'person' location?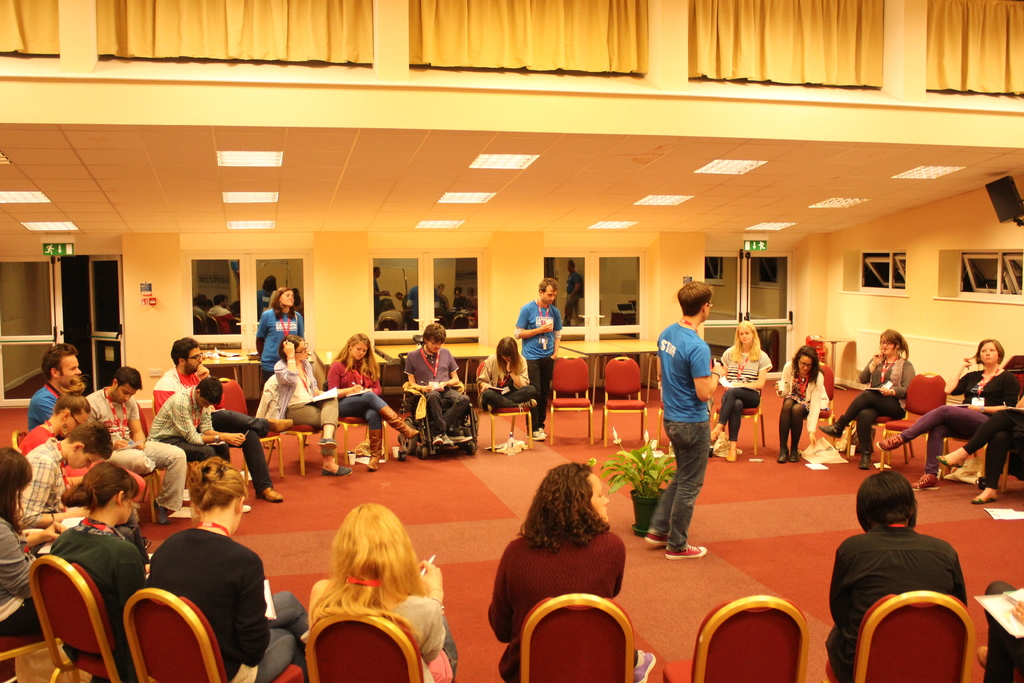
476:336:536:409
